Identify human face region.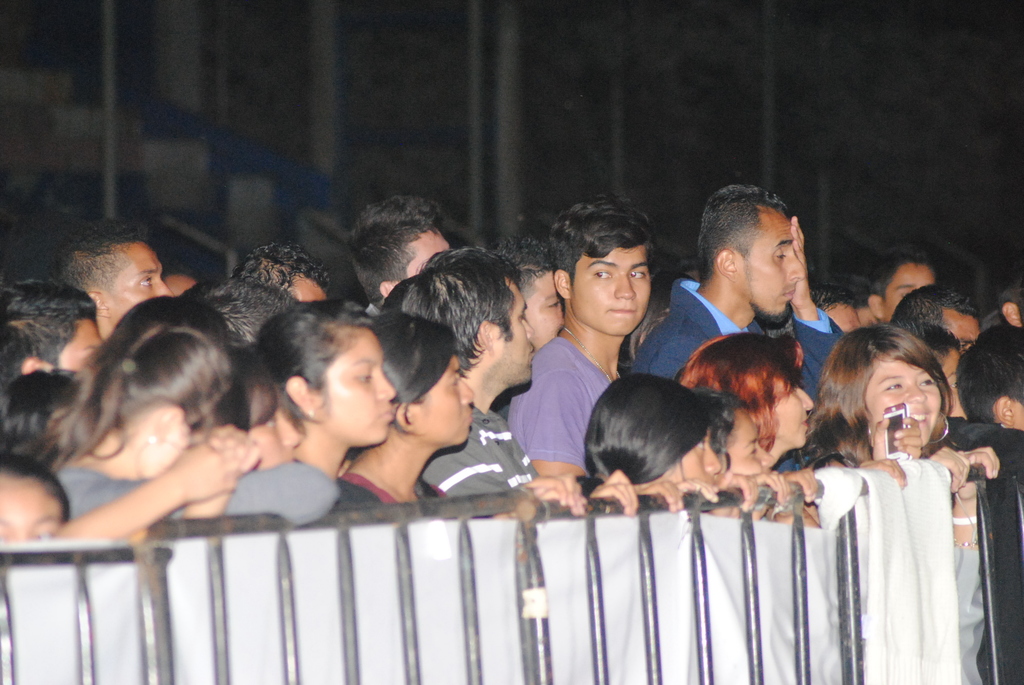
Region: (730,416,775,477).
